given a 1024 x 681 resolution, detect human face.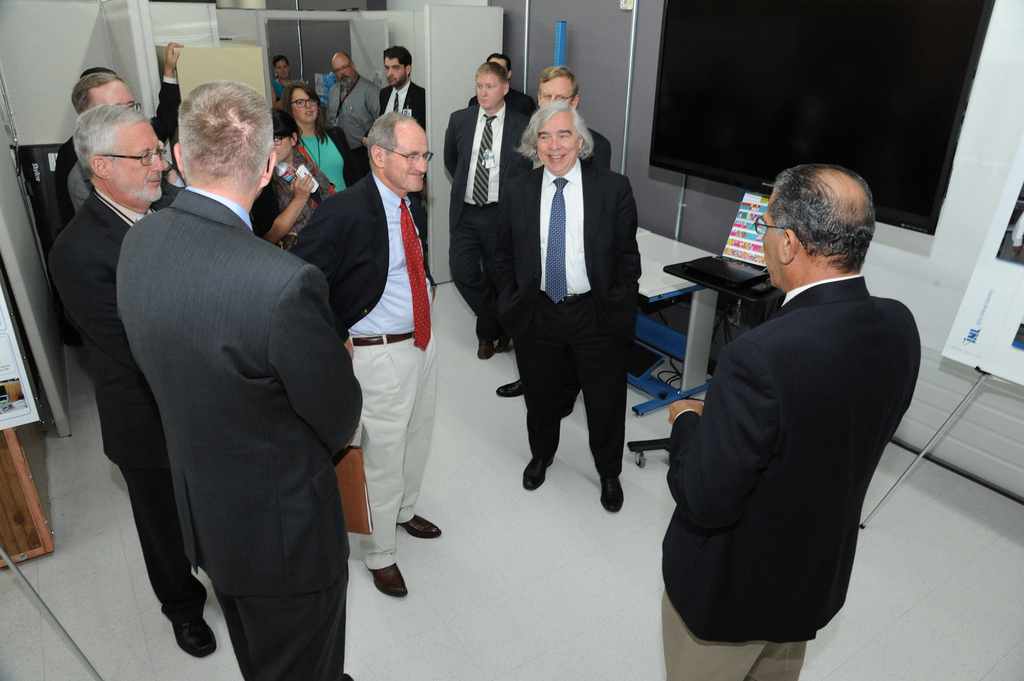
bbox(92, 83, 135, 104).
